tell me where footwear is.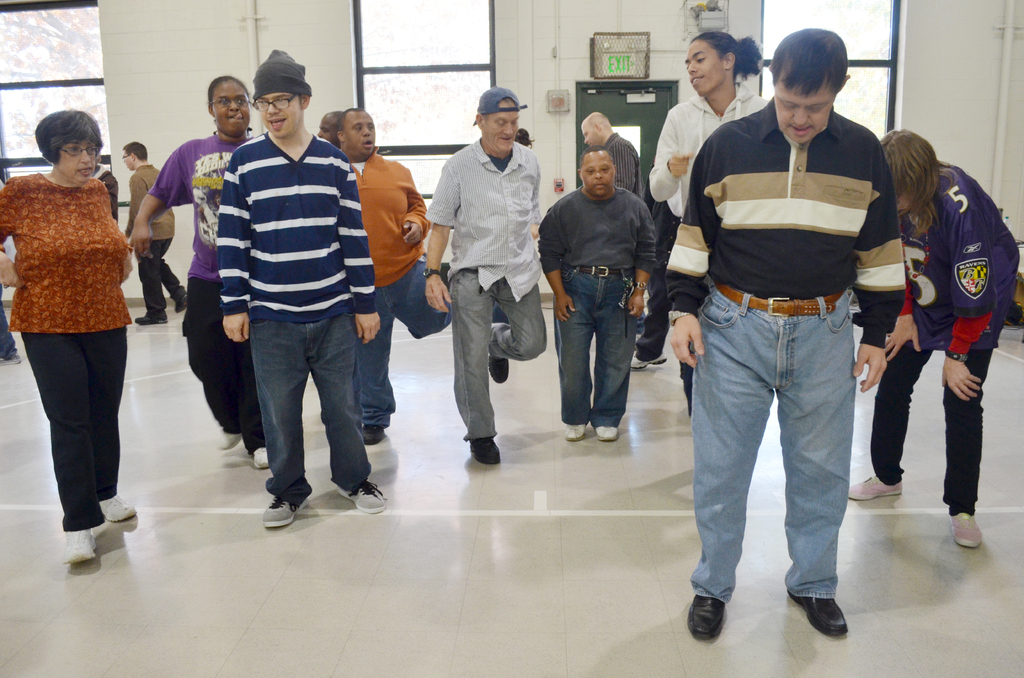
footwear is at pyautogui.locateOnScreen(260, 493, 312, 530).
